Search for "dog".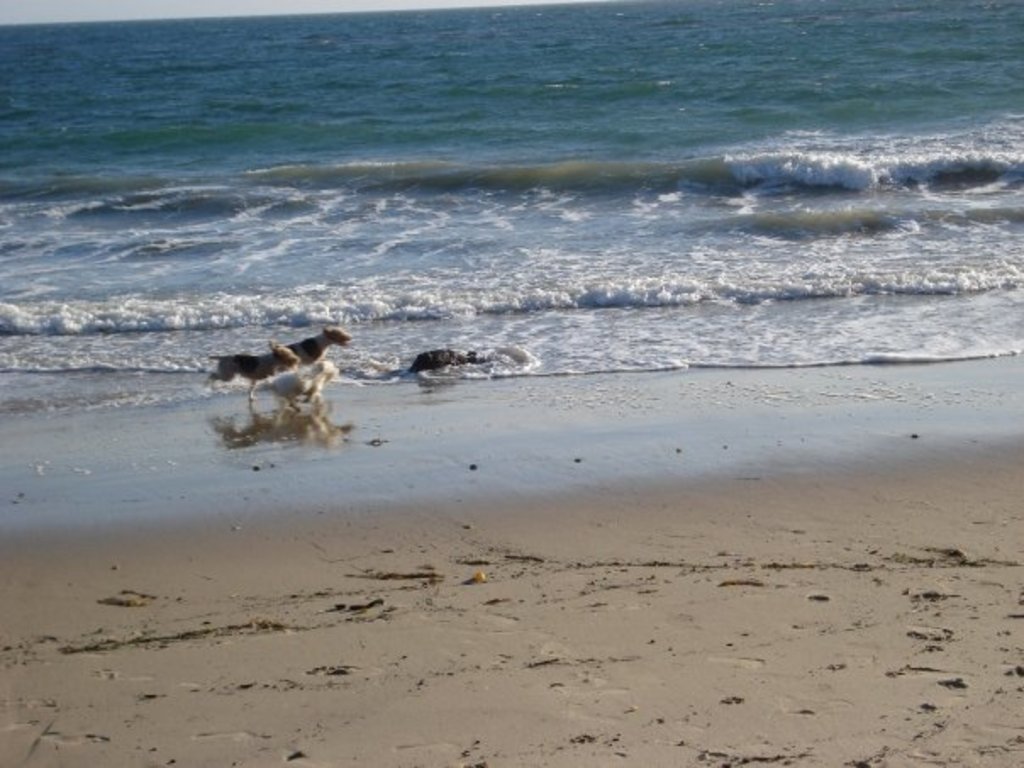
Found at region(270, 326, 353, 370).
